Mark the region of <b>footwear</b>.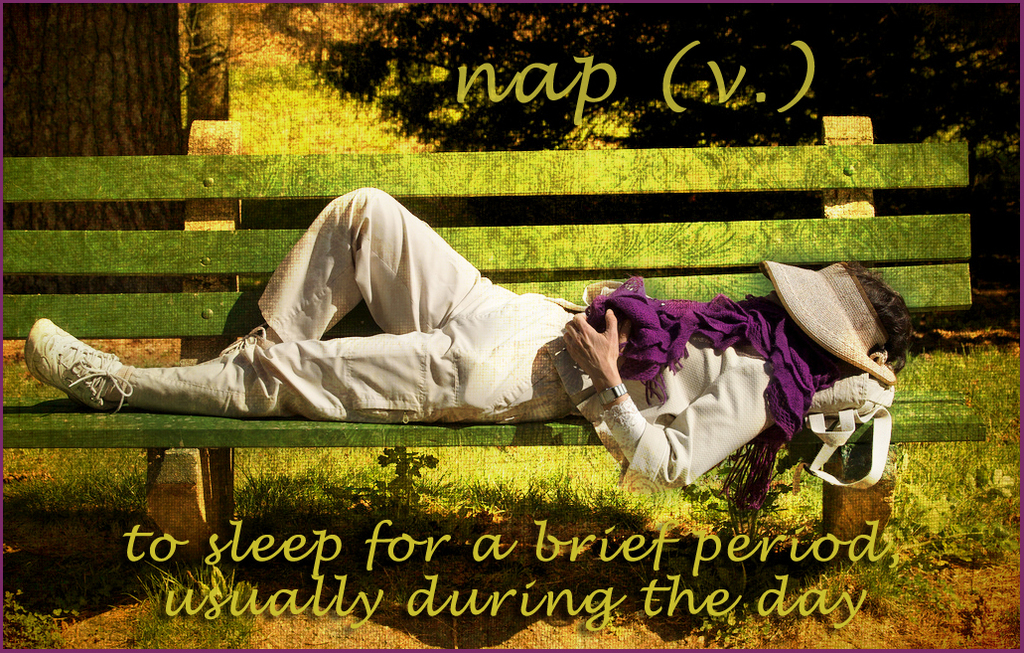
Region: BBox(215, 321, 280, 353).
